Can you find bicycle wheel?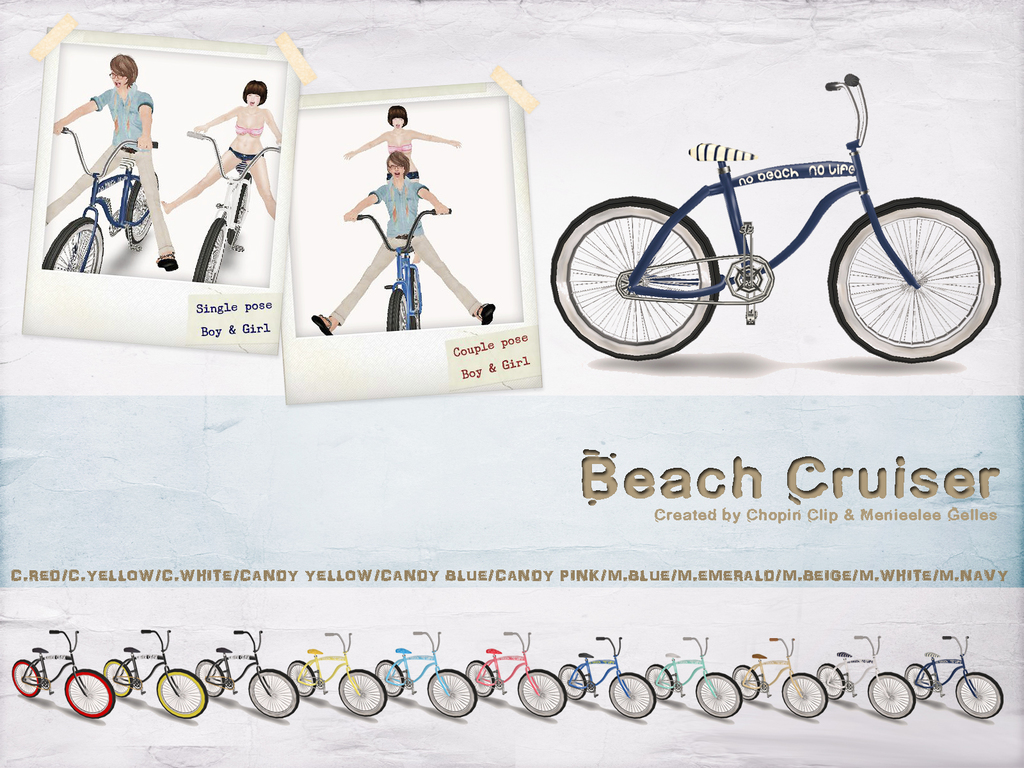
Yes, bounding box: <bbox>61, 668, 115, 720</bbox>.
